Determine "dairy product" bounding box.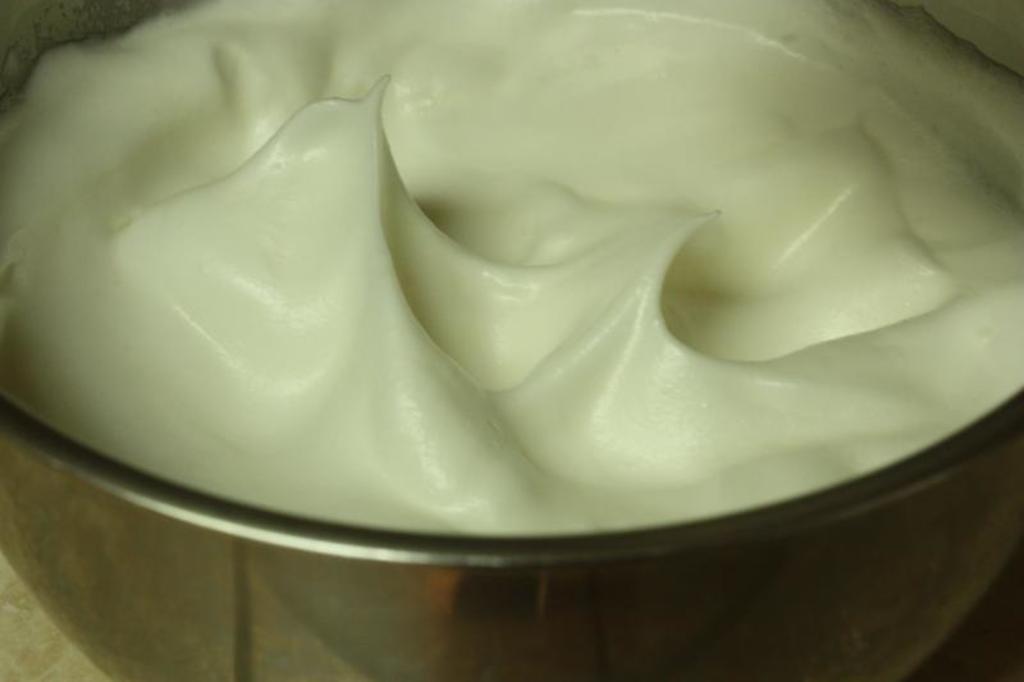
Determined: bbox=(0, 20, 1014, 610).
